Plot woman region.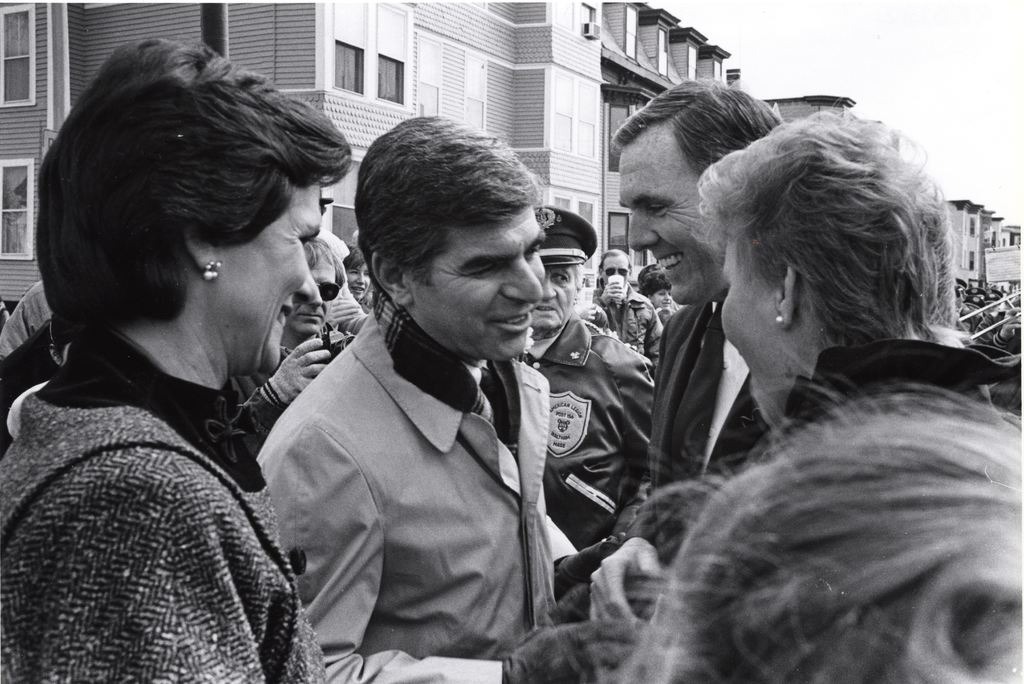
Plotted at box=[559, 107, 983, 683].
